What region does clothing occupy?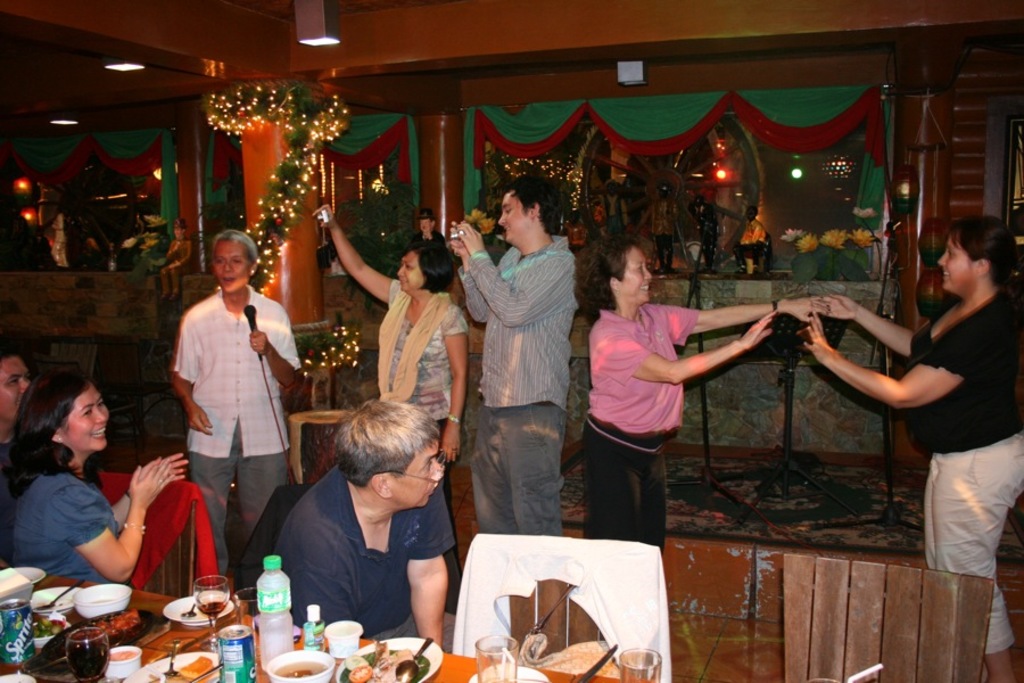
bbox=[462, 232, 570, 535].
